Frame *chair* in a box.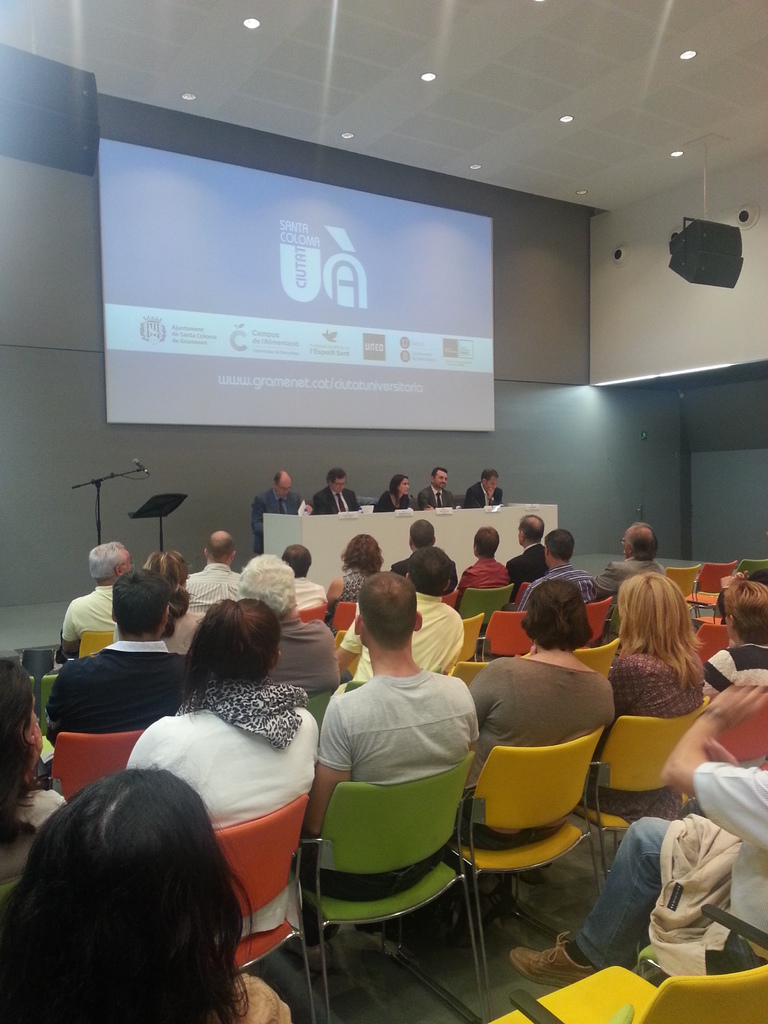
x1=457 y1=581 x2=513 y2=637.
